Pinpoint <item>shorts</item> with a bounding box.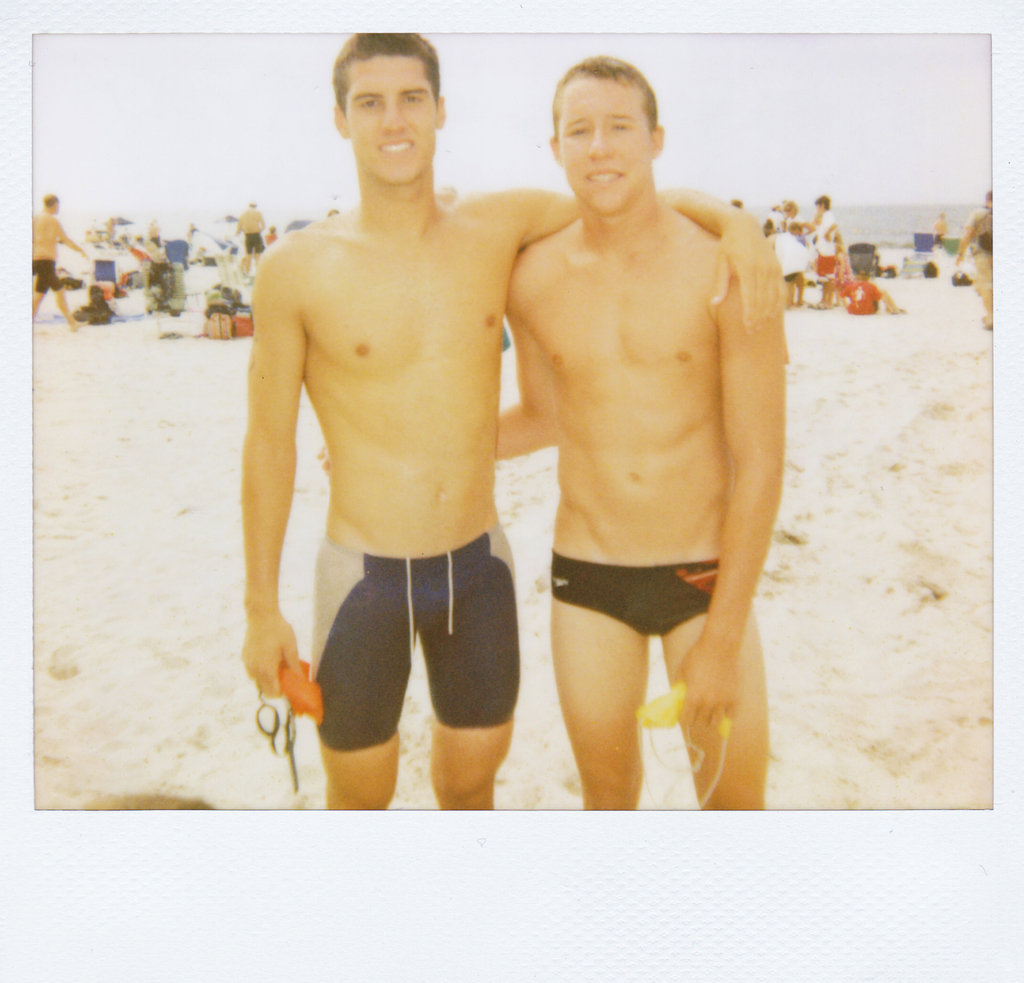
299/543/531/760.
